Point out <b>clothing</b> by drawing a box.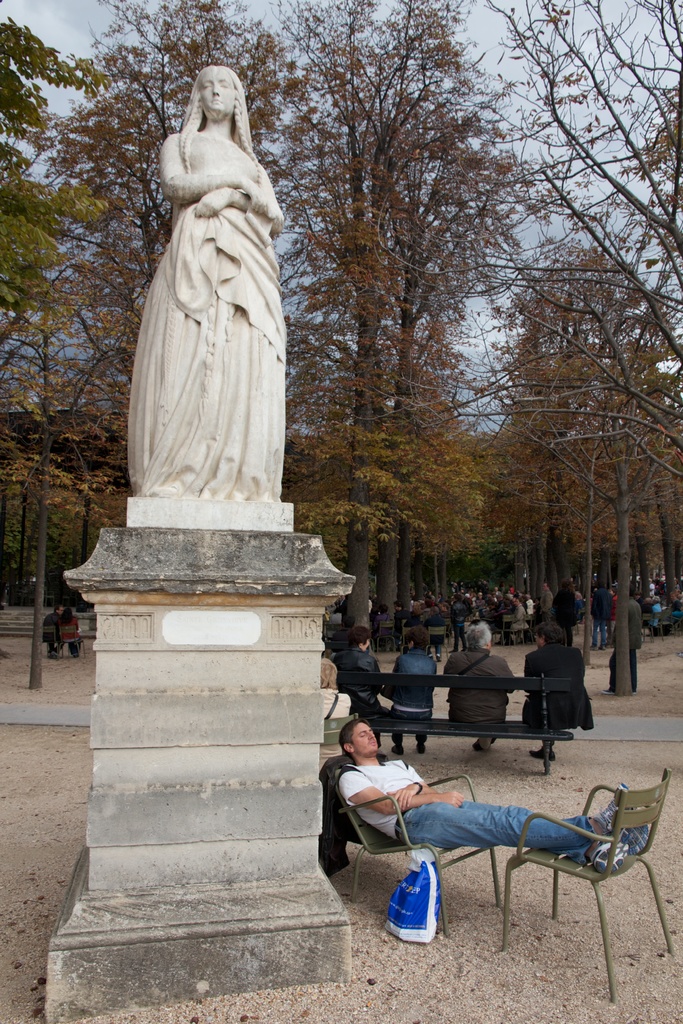
pyautogui.locateOnScreen(348, 762, 584, 867).
